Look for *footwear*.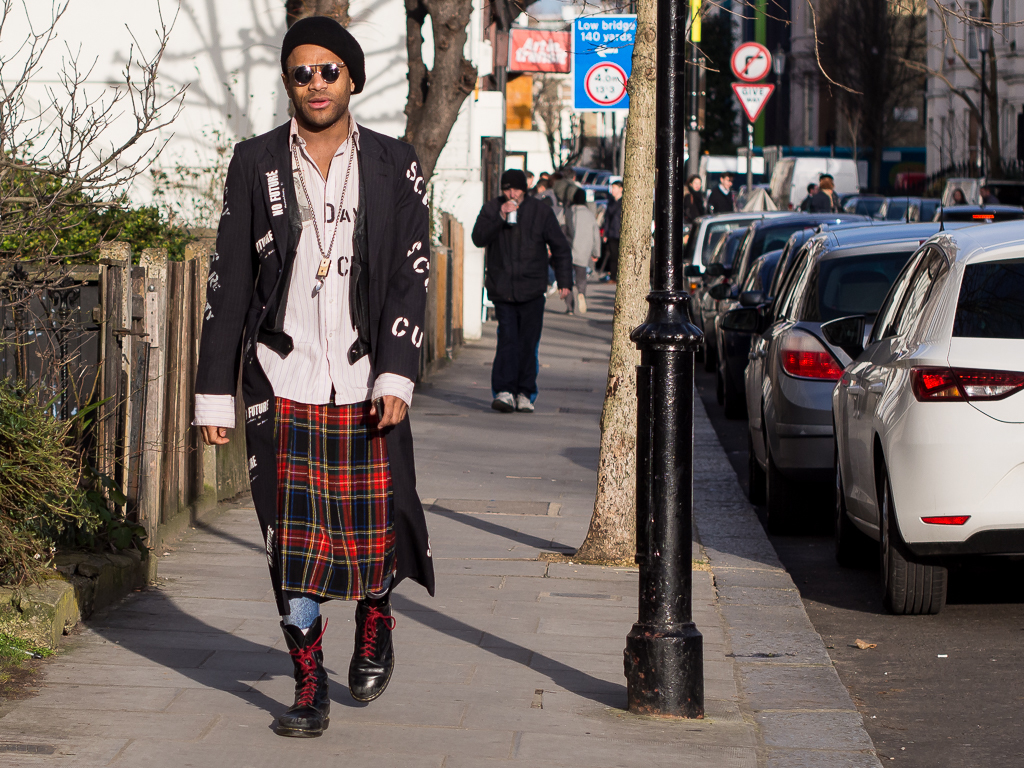
Found: [348, 579, 397, 707].
